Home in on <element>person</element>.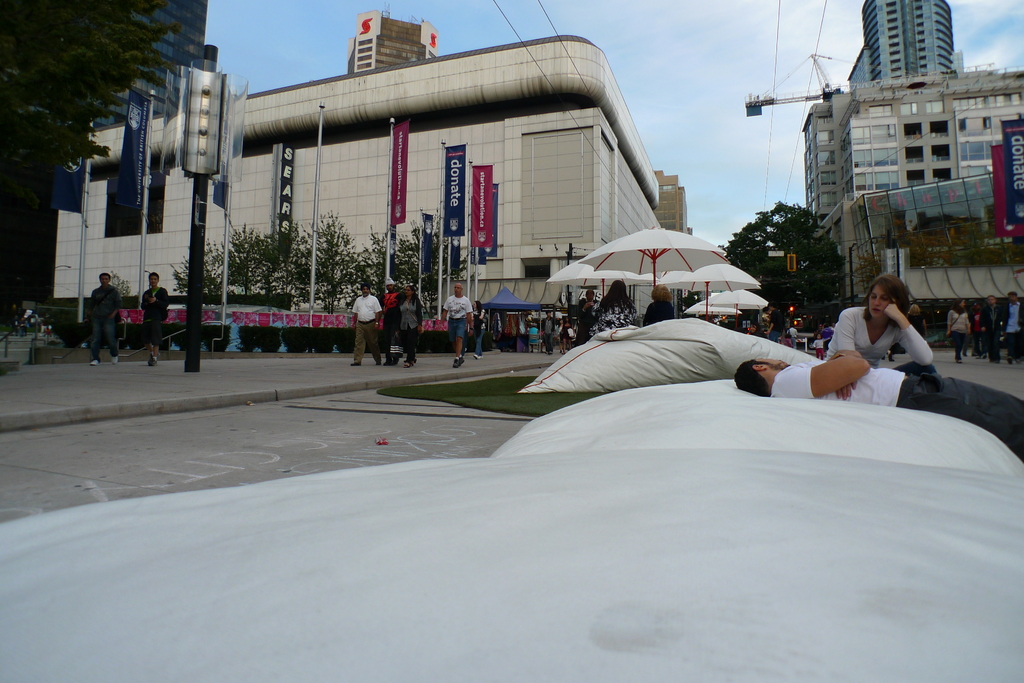
Homed in at {"x1": 390, "y1": 289, "x2": 421, "y2": 370}.
